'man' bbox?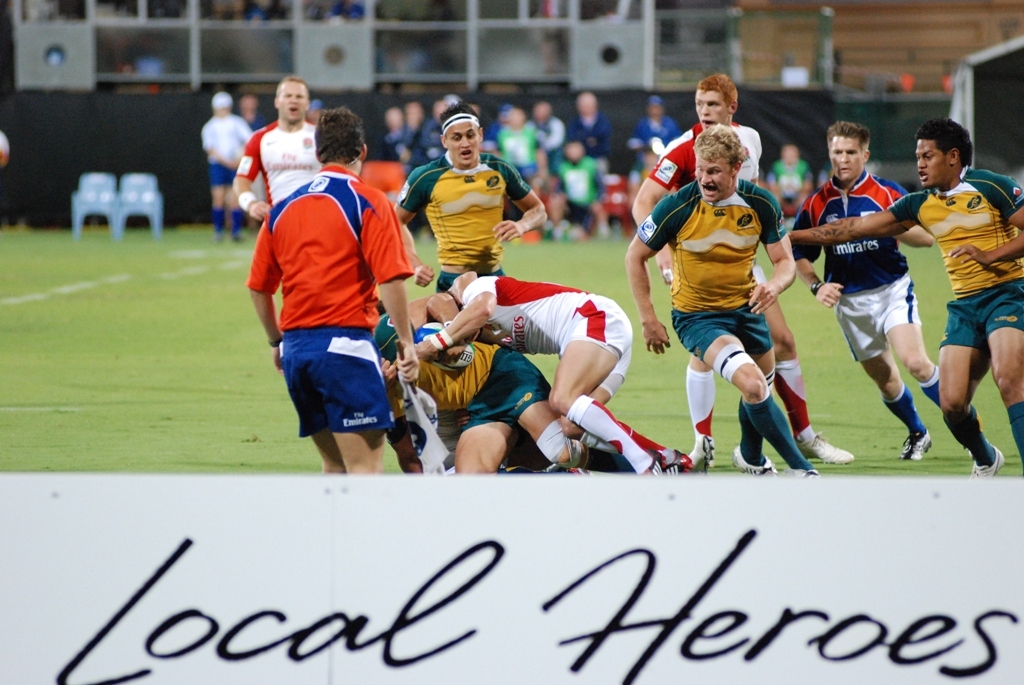
x1=787, y1=119, x2=1023, y2=481
